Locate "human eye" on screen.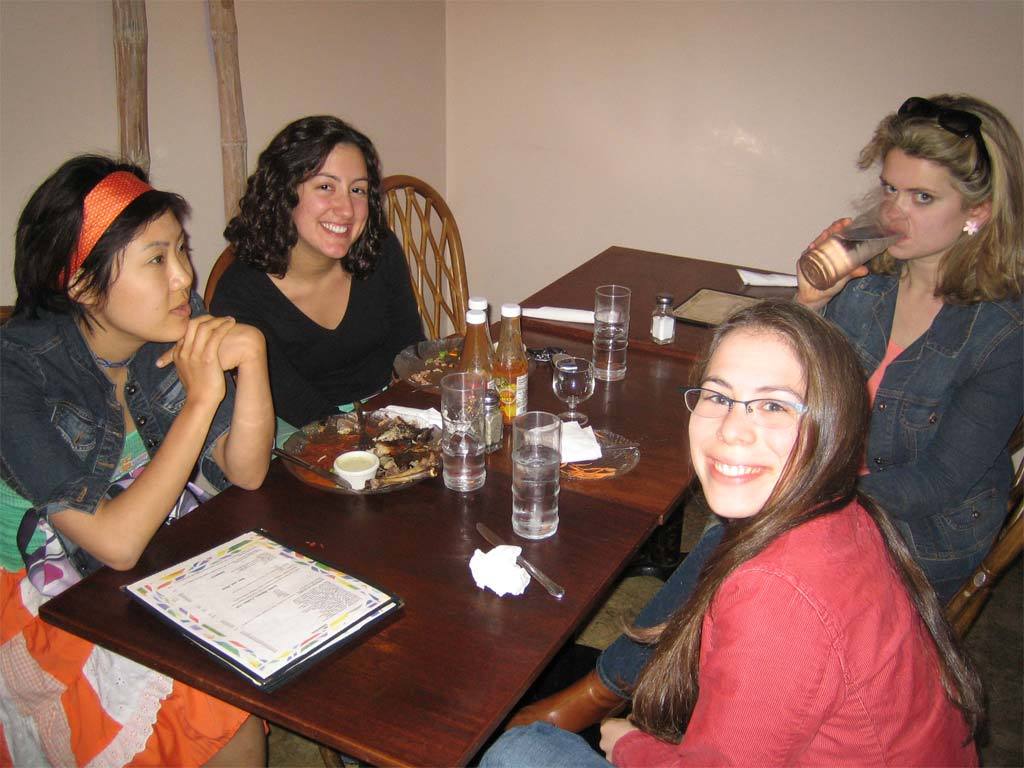
On screen at <region>175, 238, 196, 254</region>.
